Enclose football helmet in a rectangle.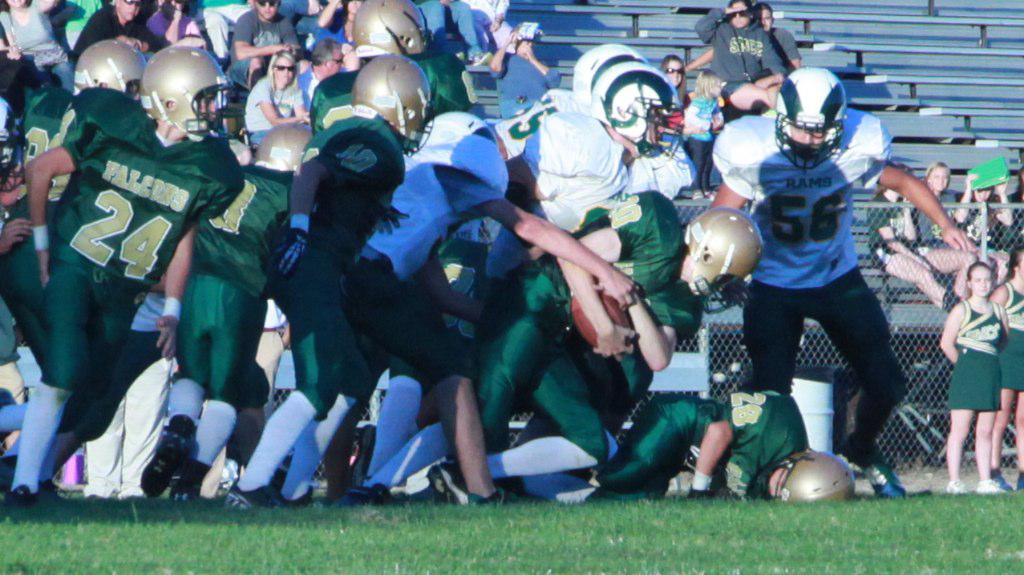
region(765, 68, 852, 184).
